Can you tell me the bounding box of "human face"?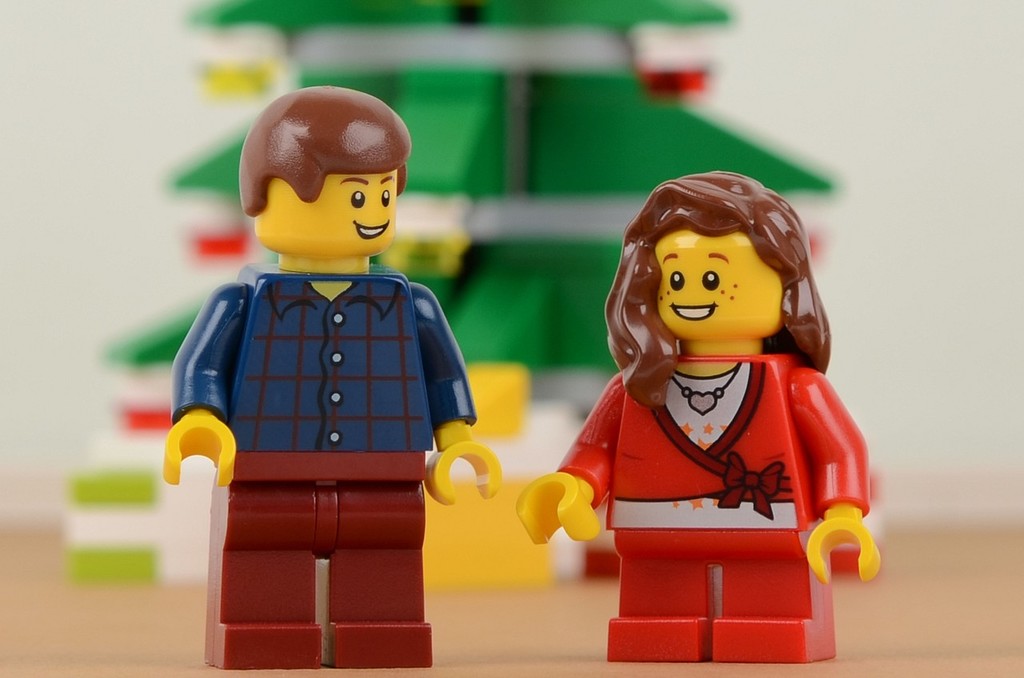
x1=297, y1=164, x2=406, y2=258.
